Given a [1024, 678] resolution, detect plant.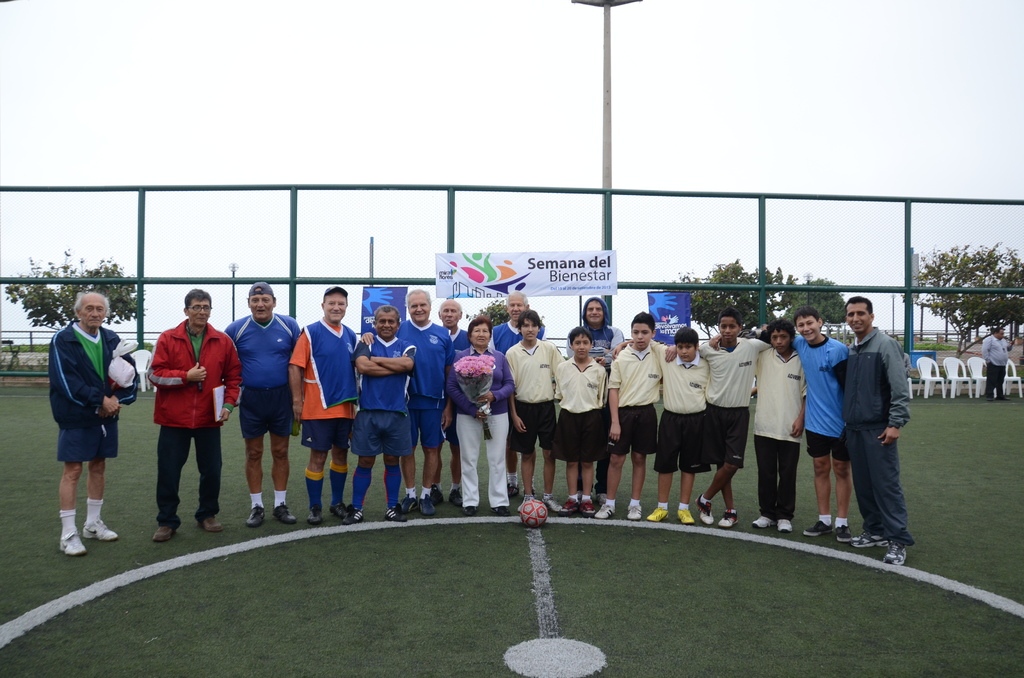
box(8, 245, 138, 332).
